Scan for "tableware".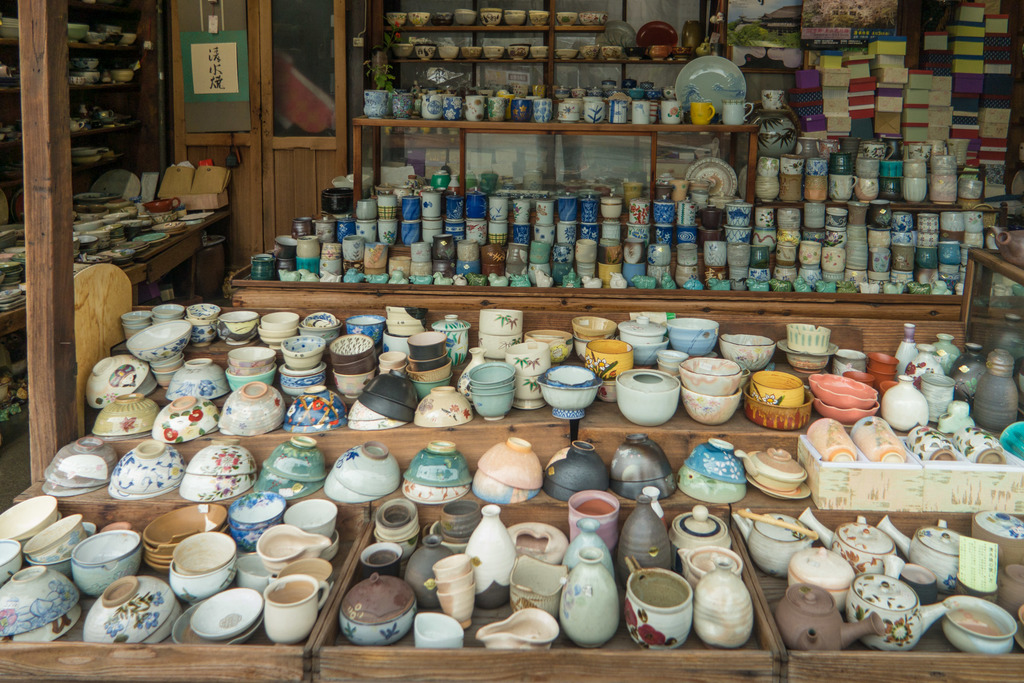
Scan result: bbox=[407, 358, 449, 383].
